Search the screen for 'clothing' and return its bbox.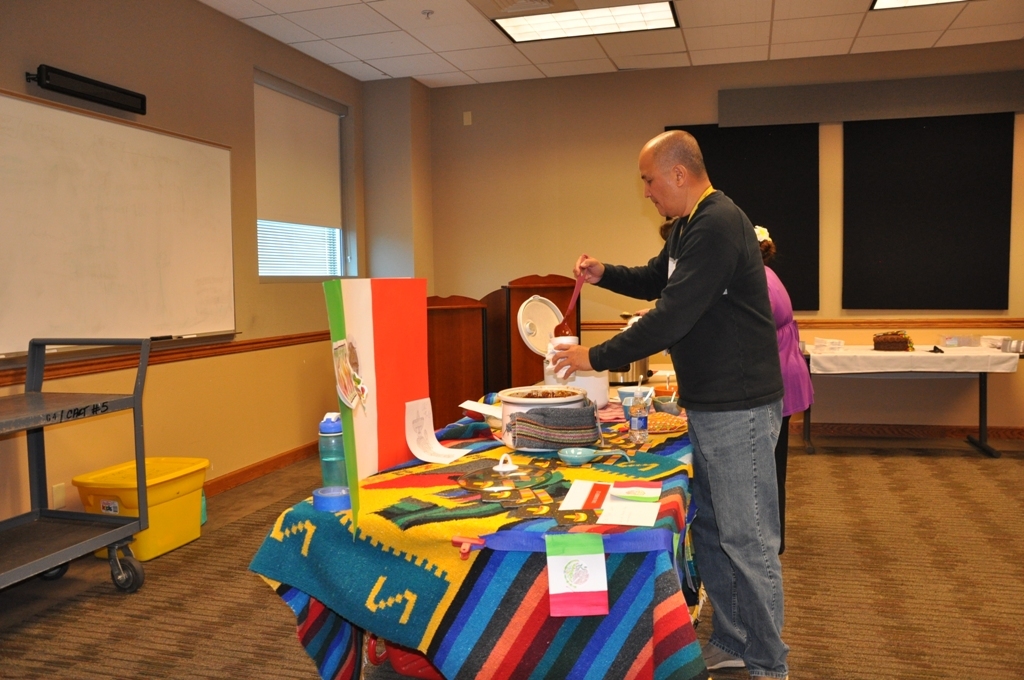
Found: <region>762, 260, 811, 552</region>.
